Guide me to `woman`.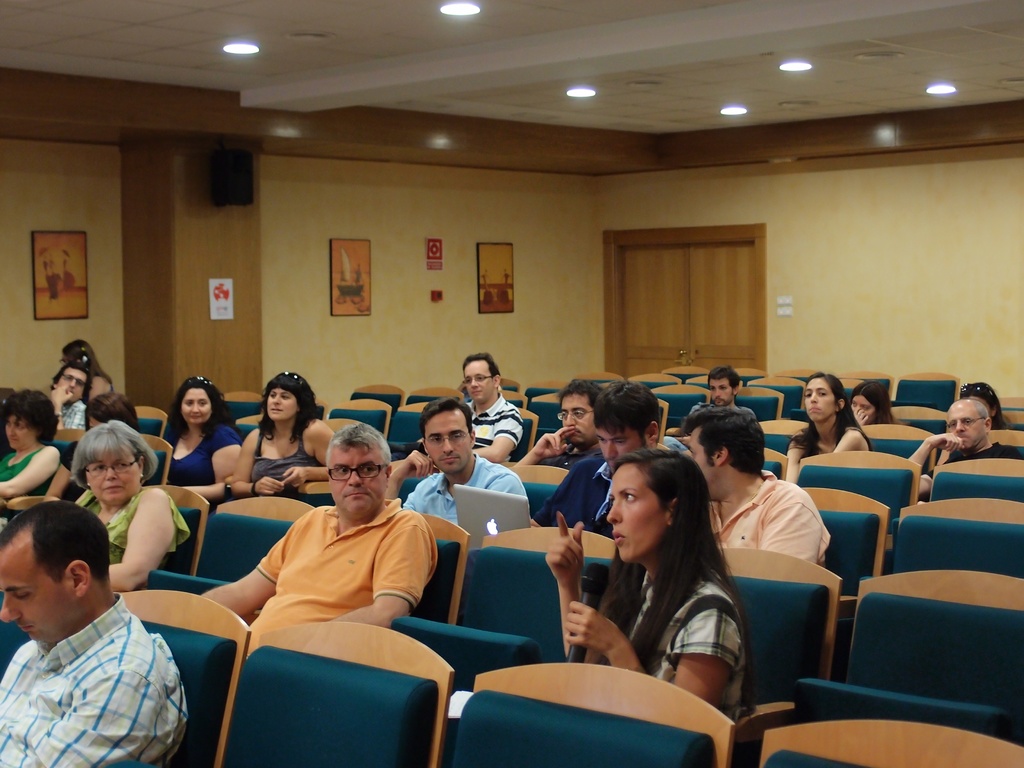
Guidance: rect(564, 445, 776, 724).
